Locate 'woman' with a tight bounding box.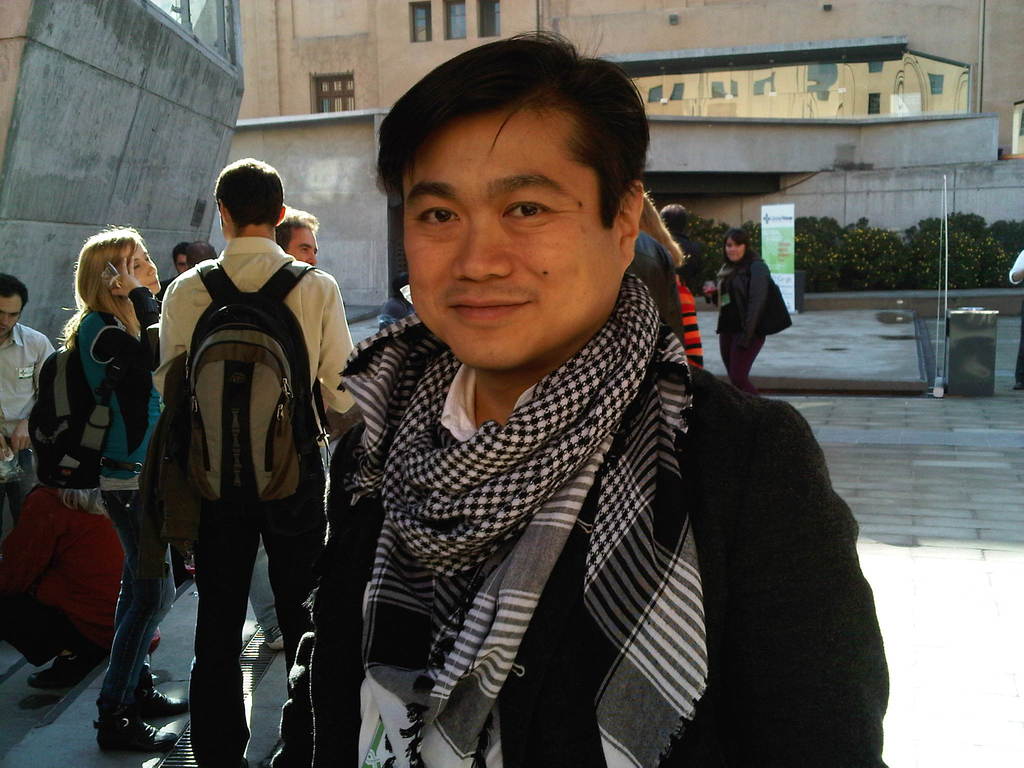
{"left": 699, "top": 226, "right": 788, "bottom": 395}.
